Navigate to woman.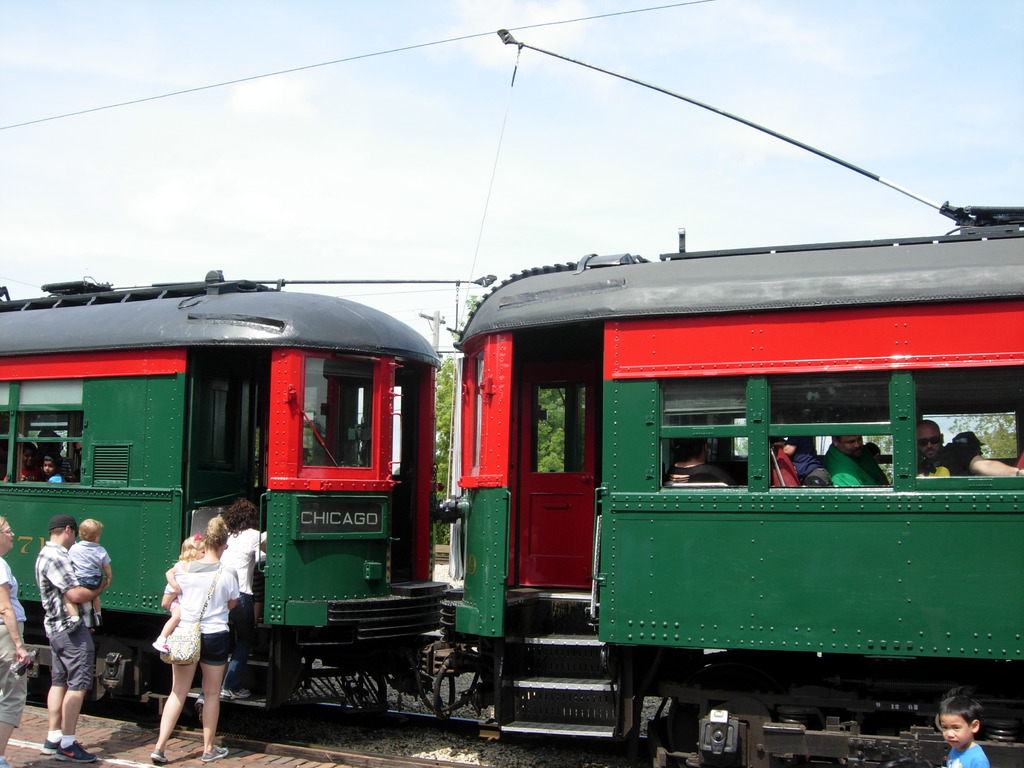
Navigation target: left=0, top=511, right=35, bottom=767.
